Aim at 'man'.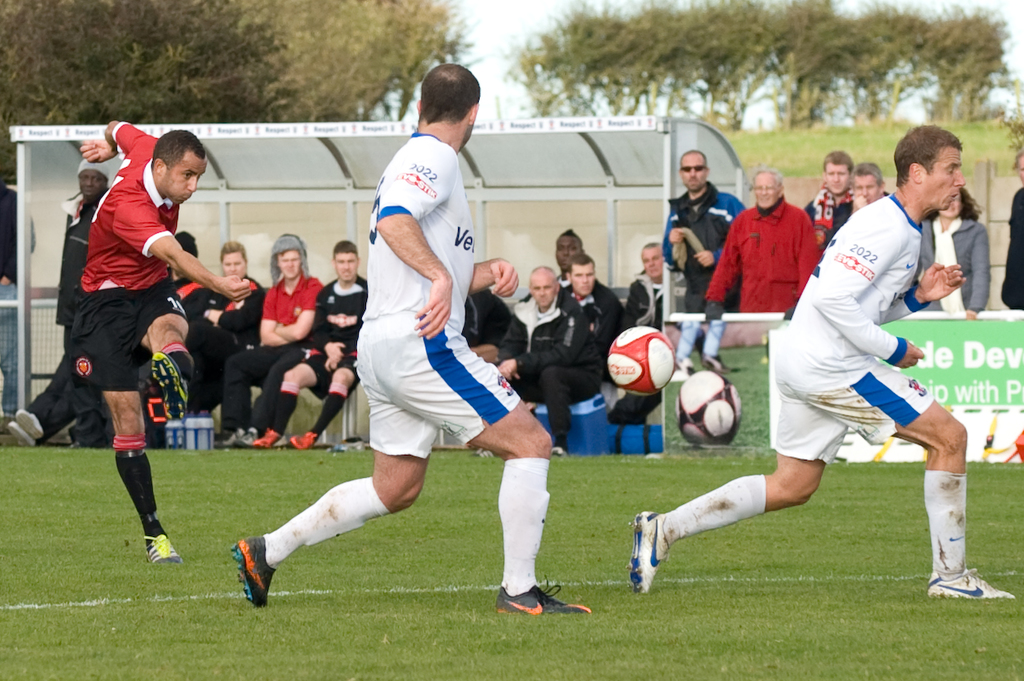
Aimed at bbox(846, 155, 881, 211).
